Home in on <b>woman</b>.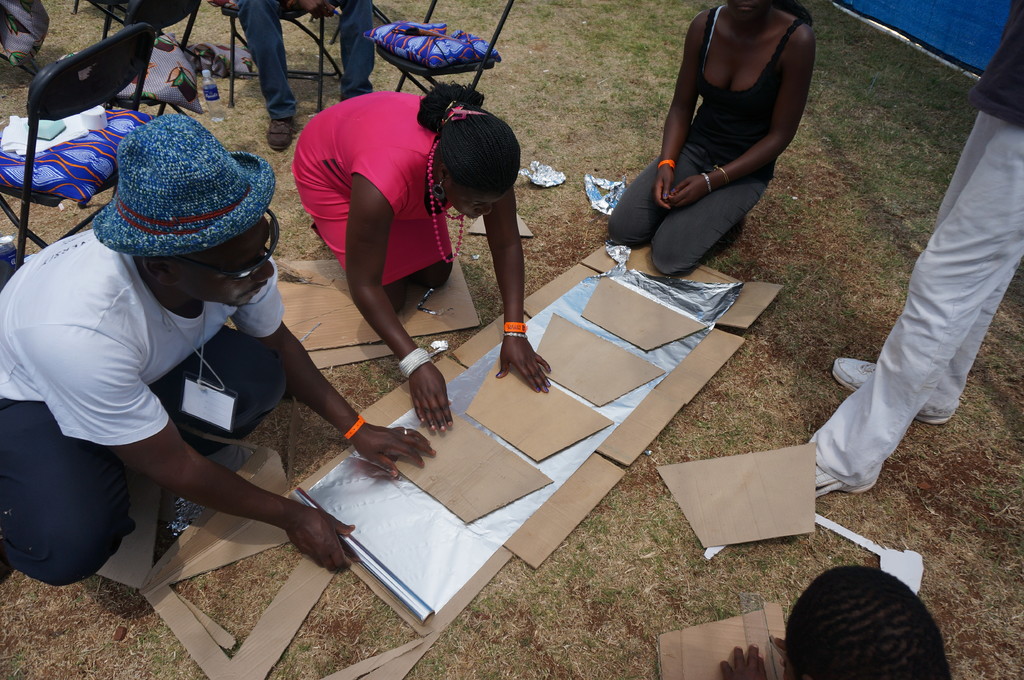
Homed in at BBox(618, 0, 828, 289).
